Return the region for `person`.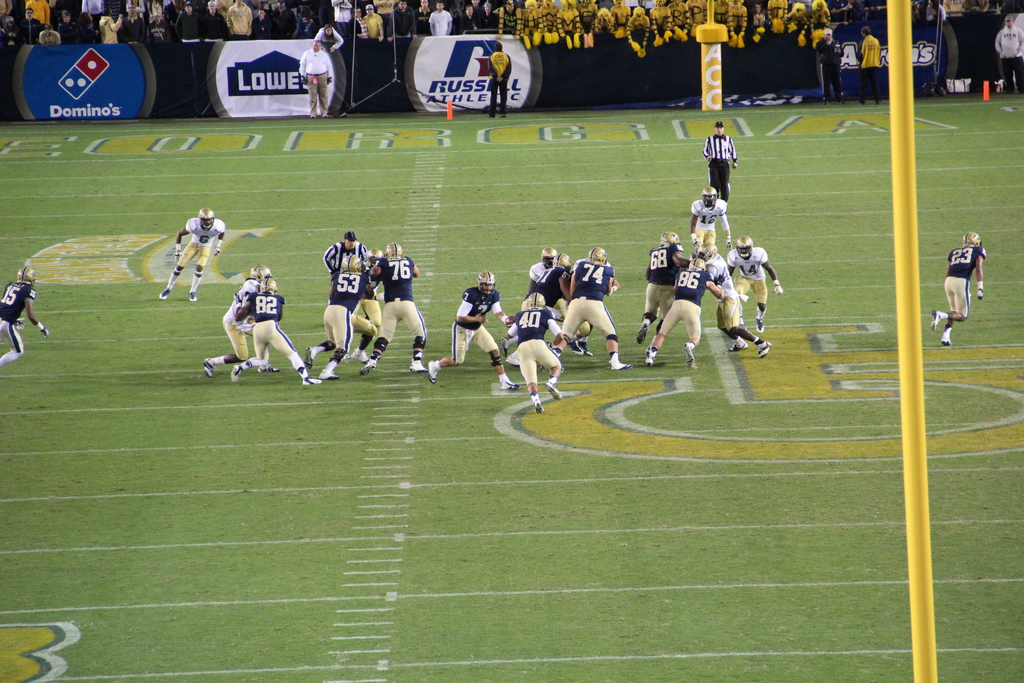
locate(856, 23, 881, 106).
